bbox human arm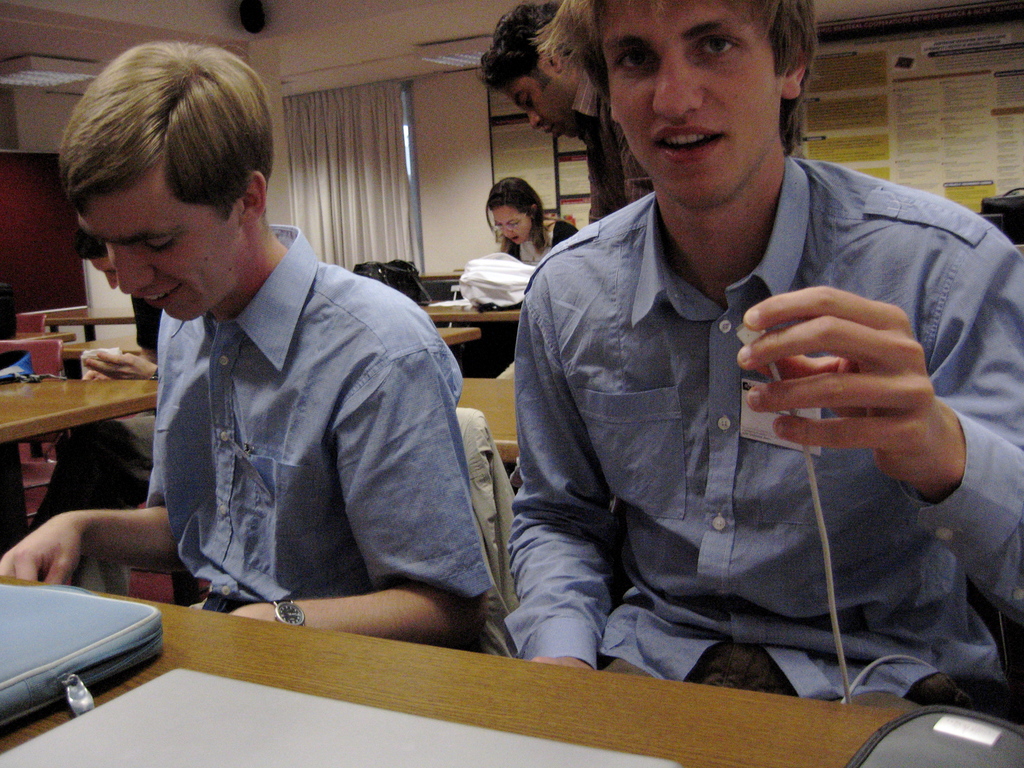
(512, 250, 599, 669)
